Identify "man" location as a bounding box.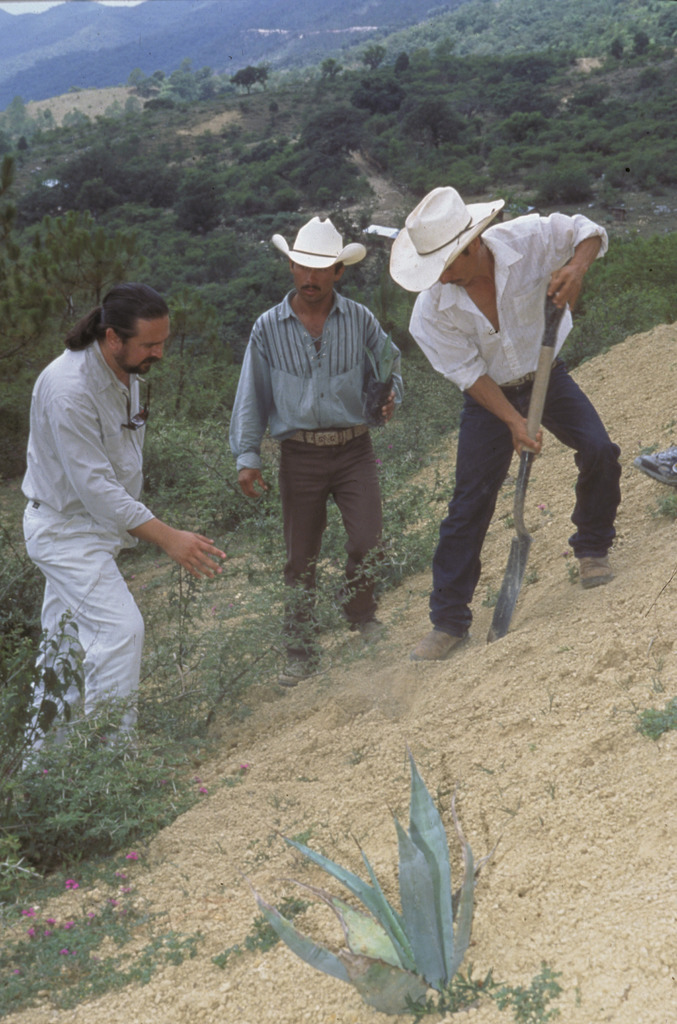
detection(26, 287, 224, 770).
